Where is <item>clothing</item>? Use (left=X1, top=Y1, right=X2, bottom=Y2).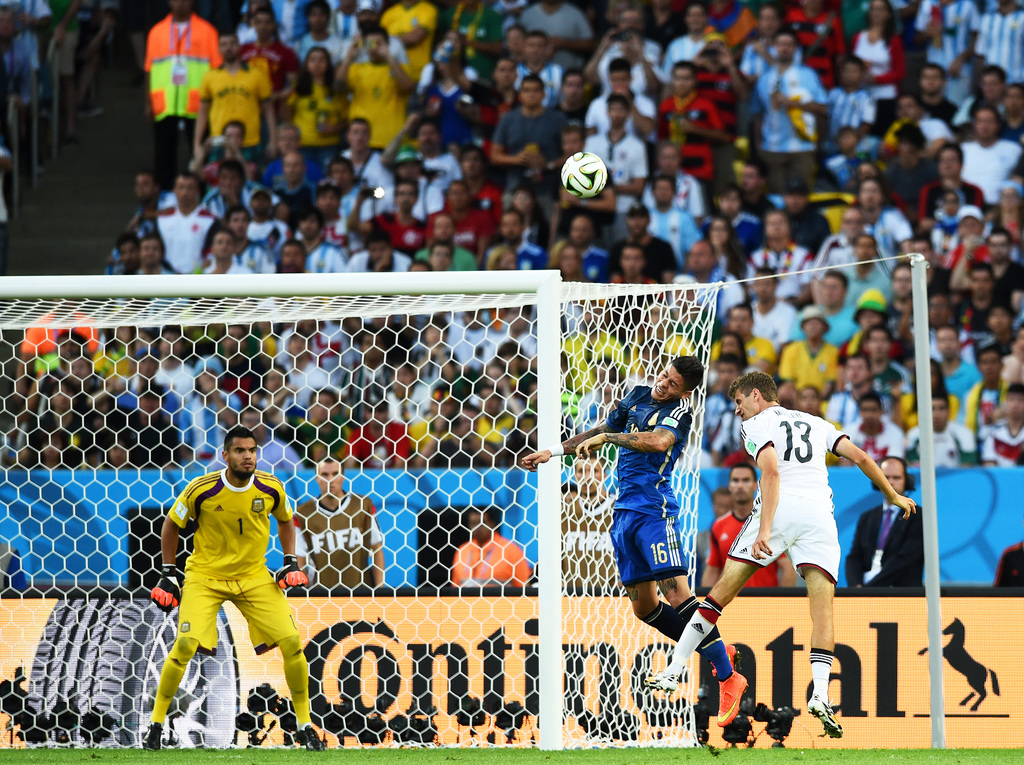
(left=304, top=245, right=349, bottom=275).
